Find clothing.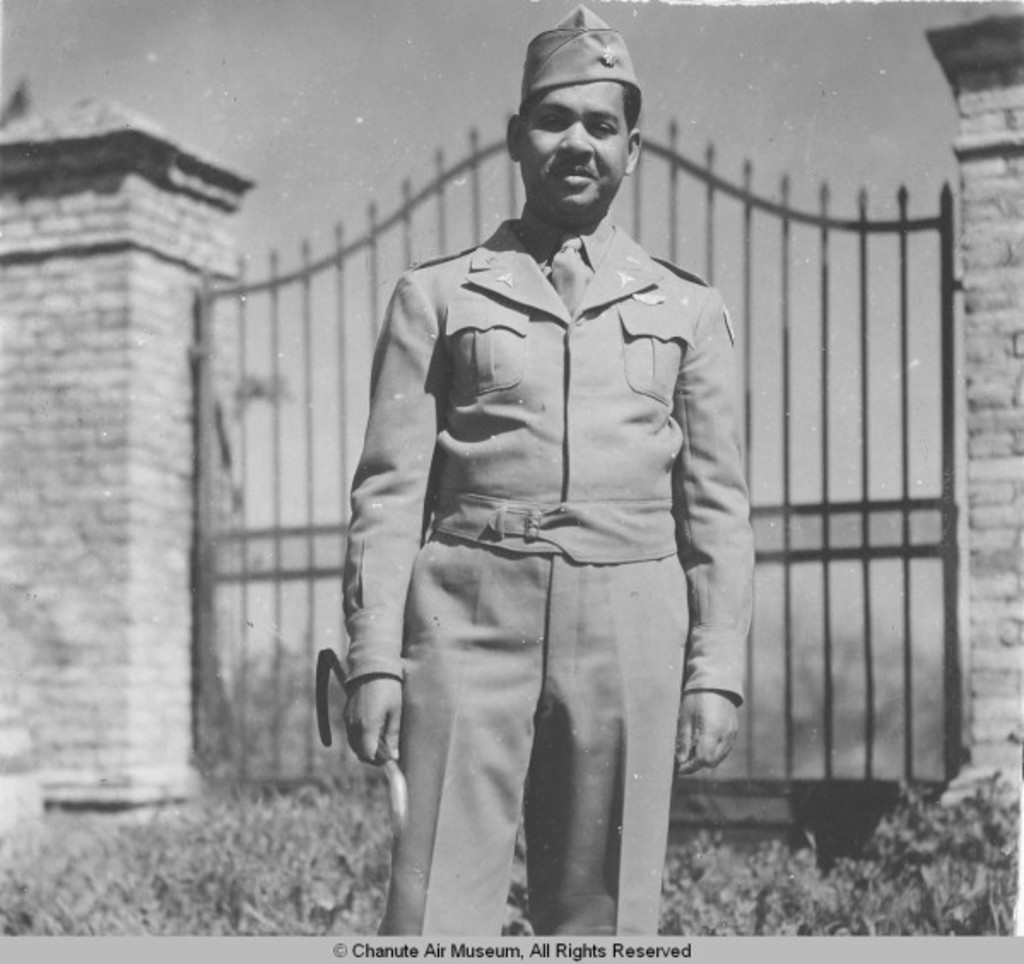
l=323, t=140, r=768, b=902.
